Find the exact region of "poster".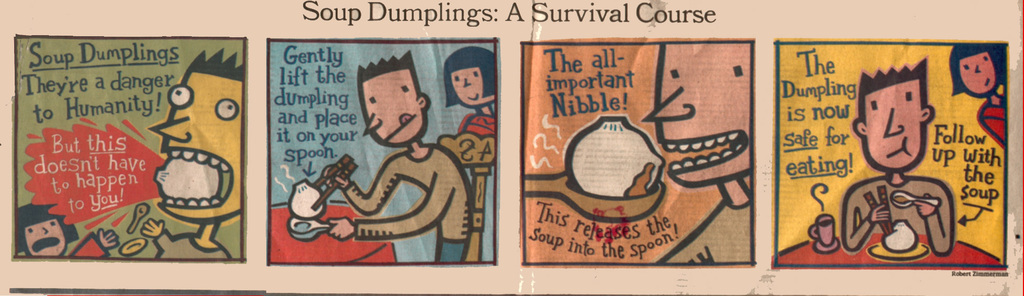
Exact region: (x1=0, y1=0, x2=1023, y2=295).
